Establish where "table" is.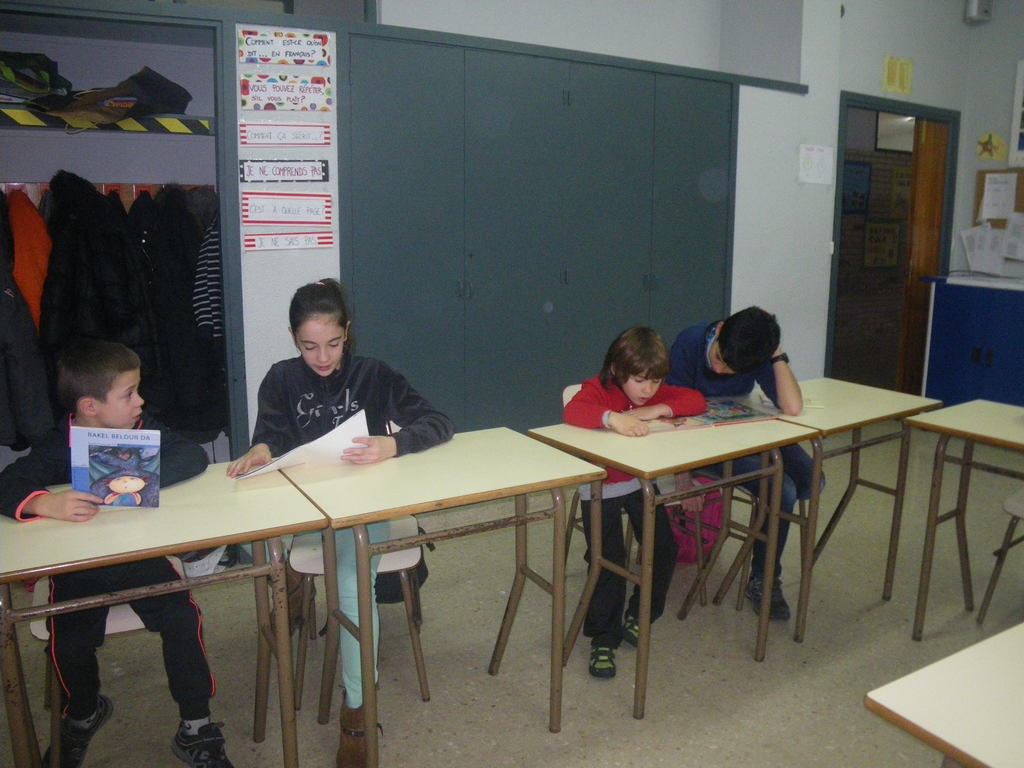
Established at bbox=[275, 417, 608, 767].
